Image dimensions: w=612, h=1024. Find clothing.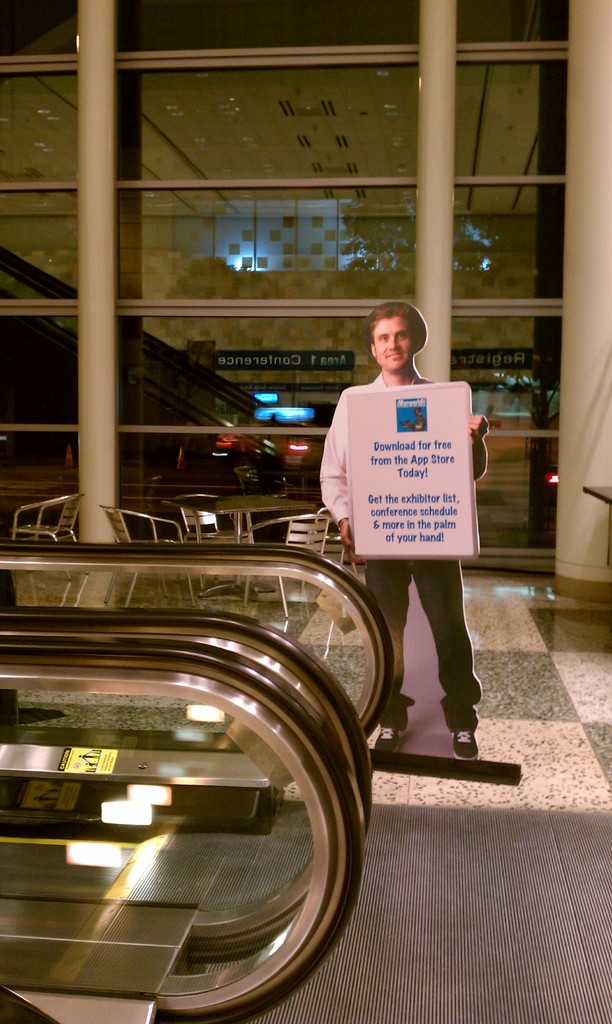
{"x1": 316, "y1": 355, "x2": 493, "y2": 712}.
